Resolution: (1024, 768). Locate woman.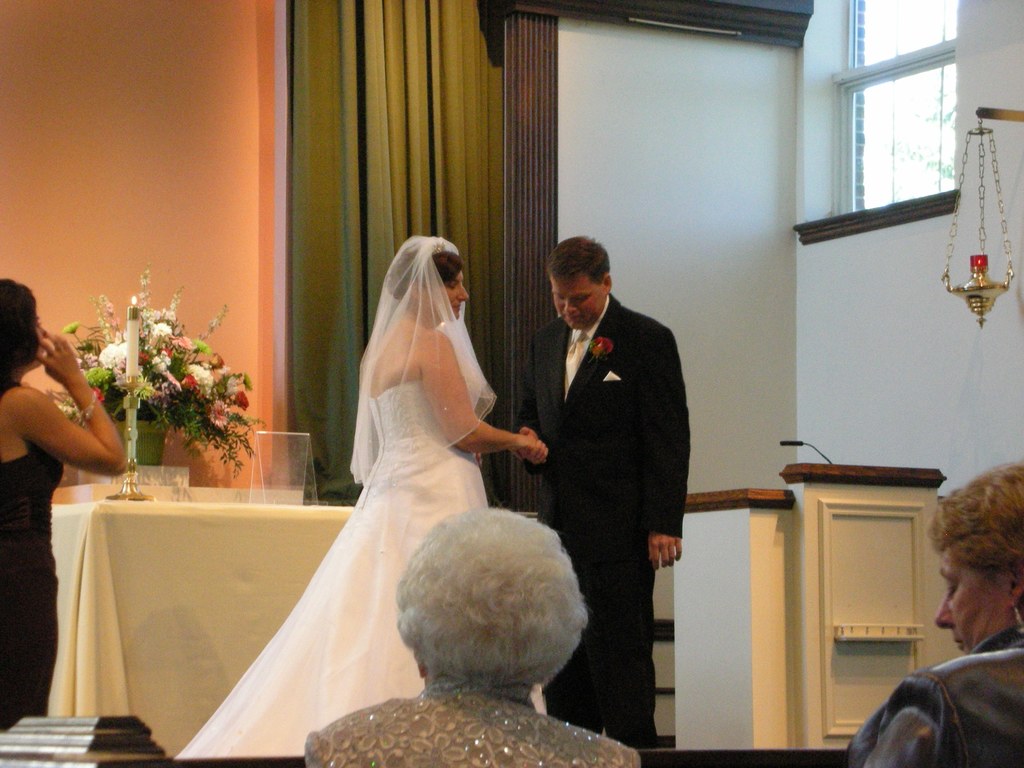
(left=180, top=252, right=518, bottom=744).
